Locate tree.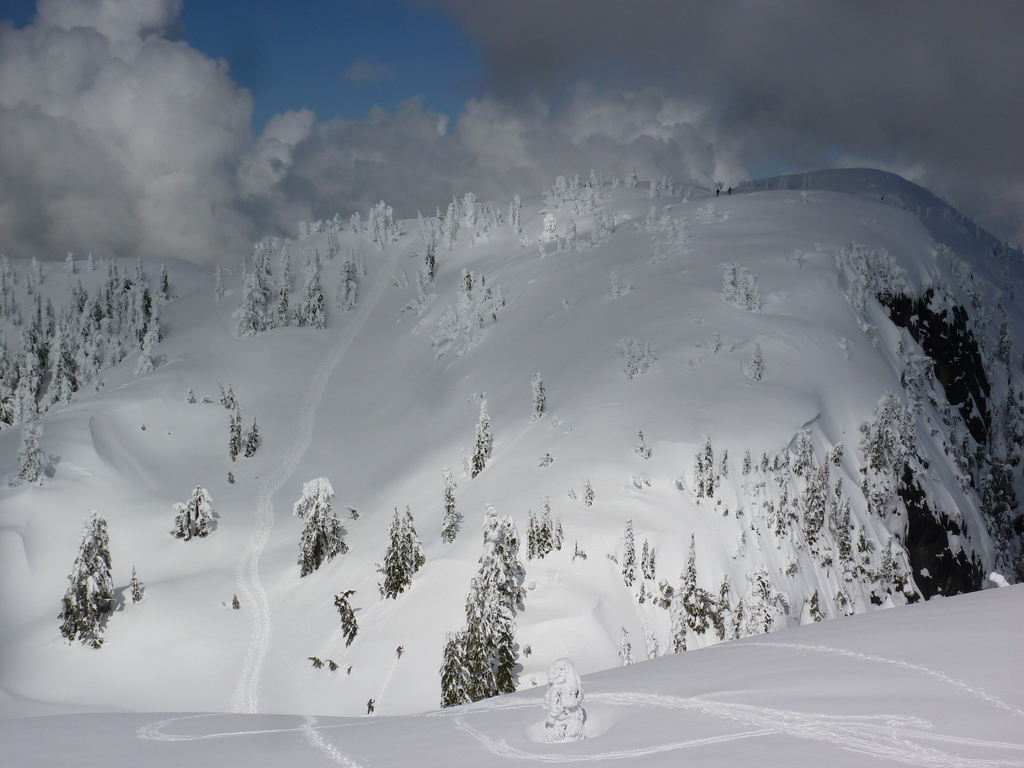
Bounding box: [318,219,339,259].
